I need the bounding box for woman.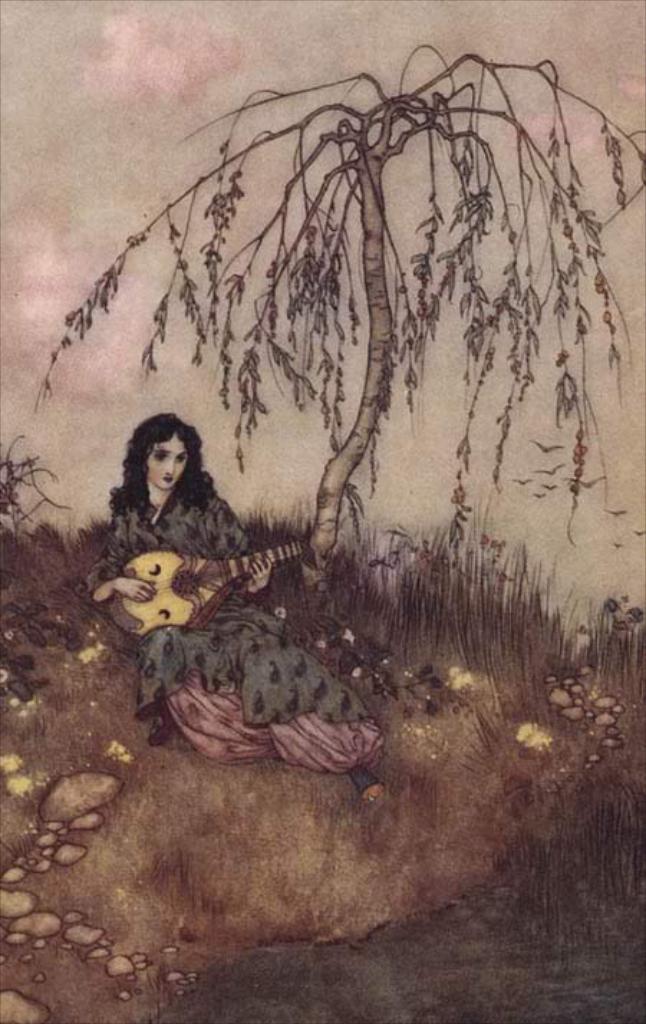
Here it is: BBox(88, 411, 385, 796).
